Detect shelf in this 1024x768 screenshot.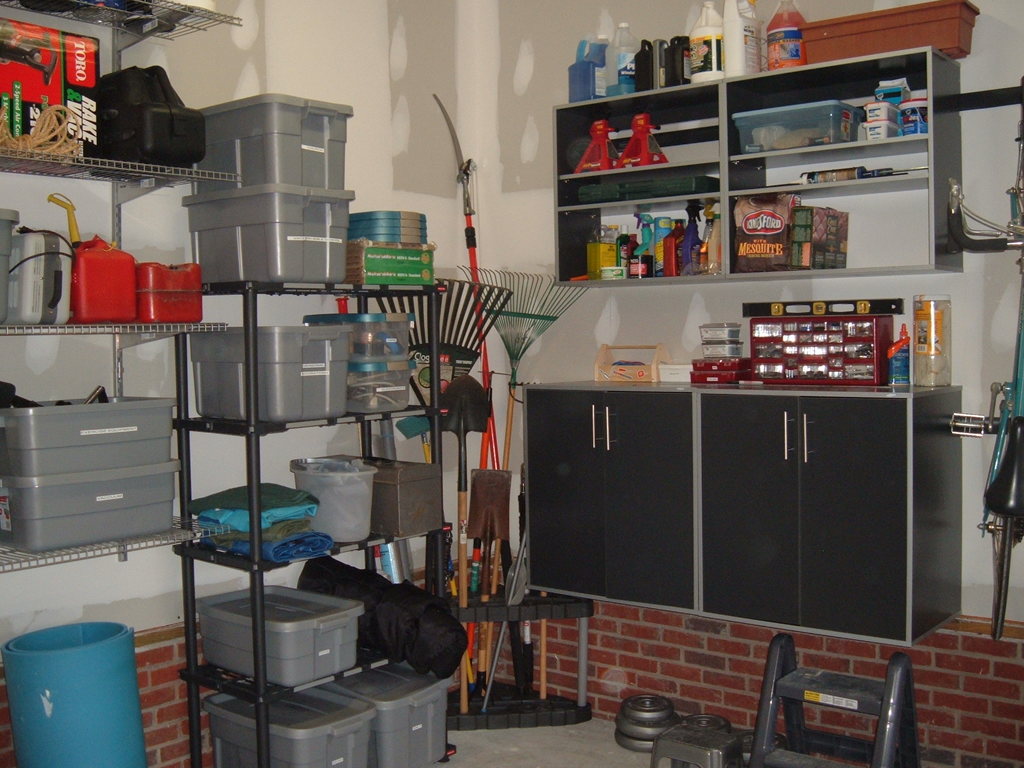
Detection: BBox(1, 0, 245, 42).
